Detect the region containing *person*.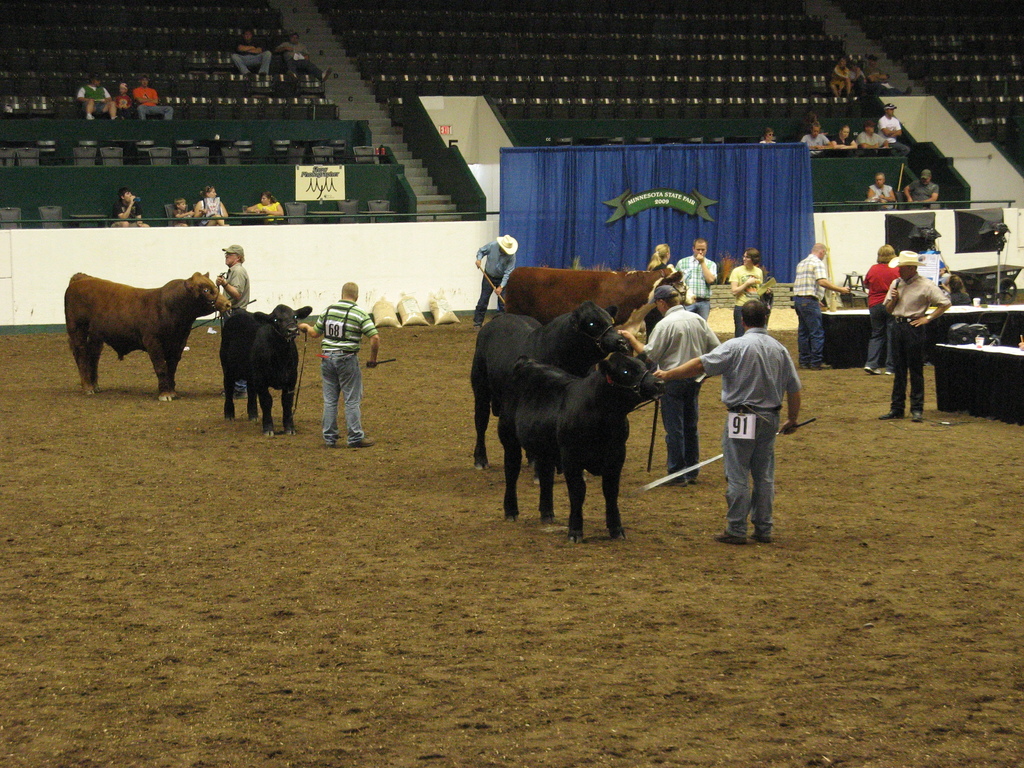
650, 300, 801, 545.
